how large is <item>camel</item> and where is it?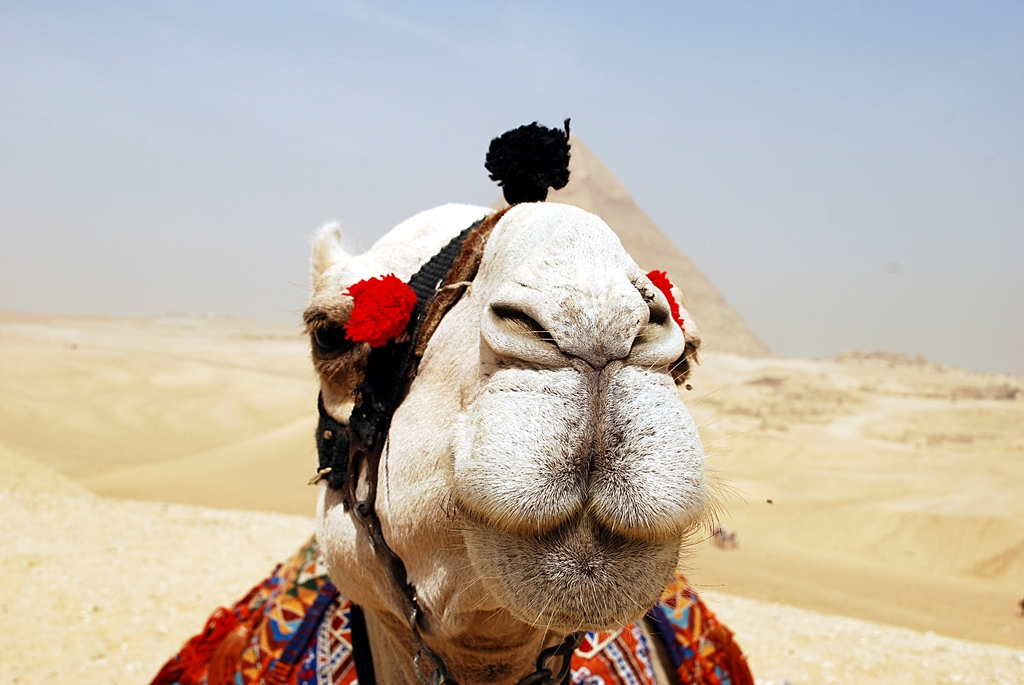
Bounding box: pyautogui.locateOnScreen(149, 201, 758, 684).
